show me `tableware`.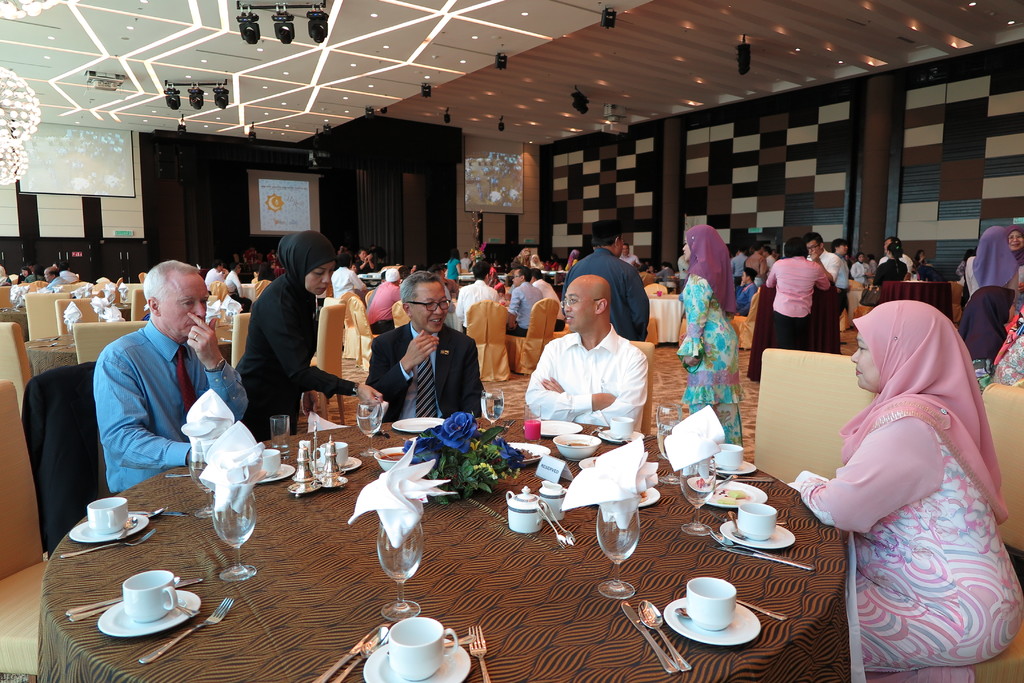
`tableware` is here: (left=482, top=389, right=504, bottom=428).
